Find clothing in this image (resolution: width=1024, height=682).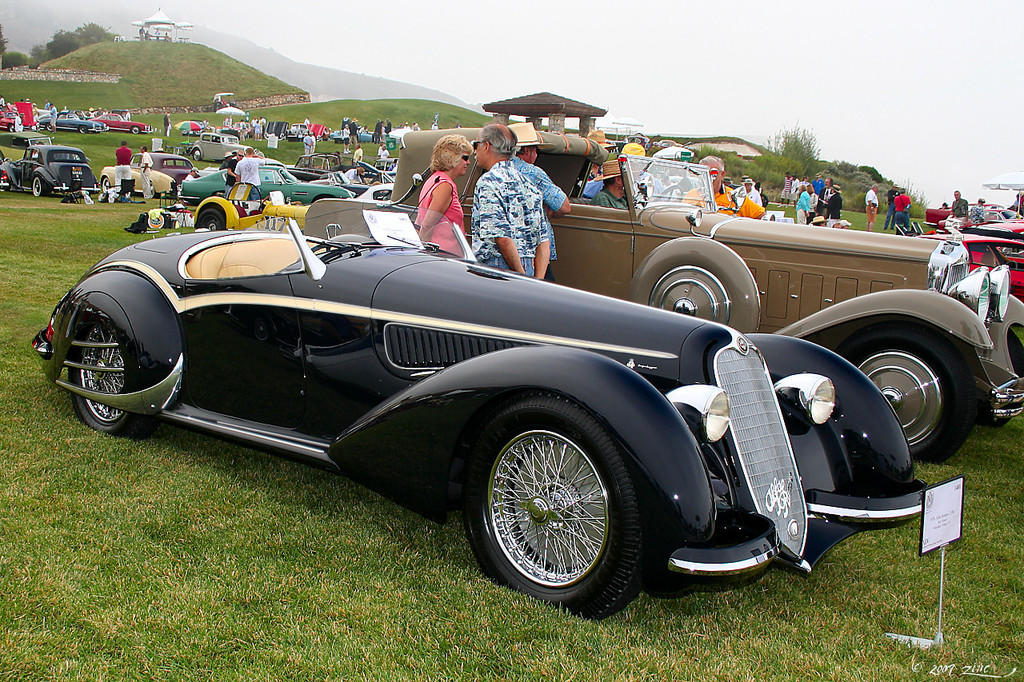
[left=301, top=119, right=311, bottom=129].
